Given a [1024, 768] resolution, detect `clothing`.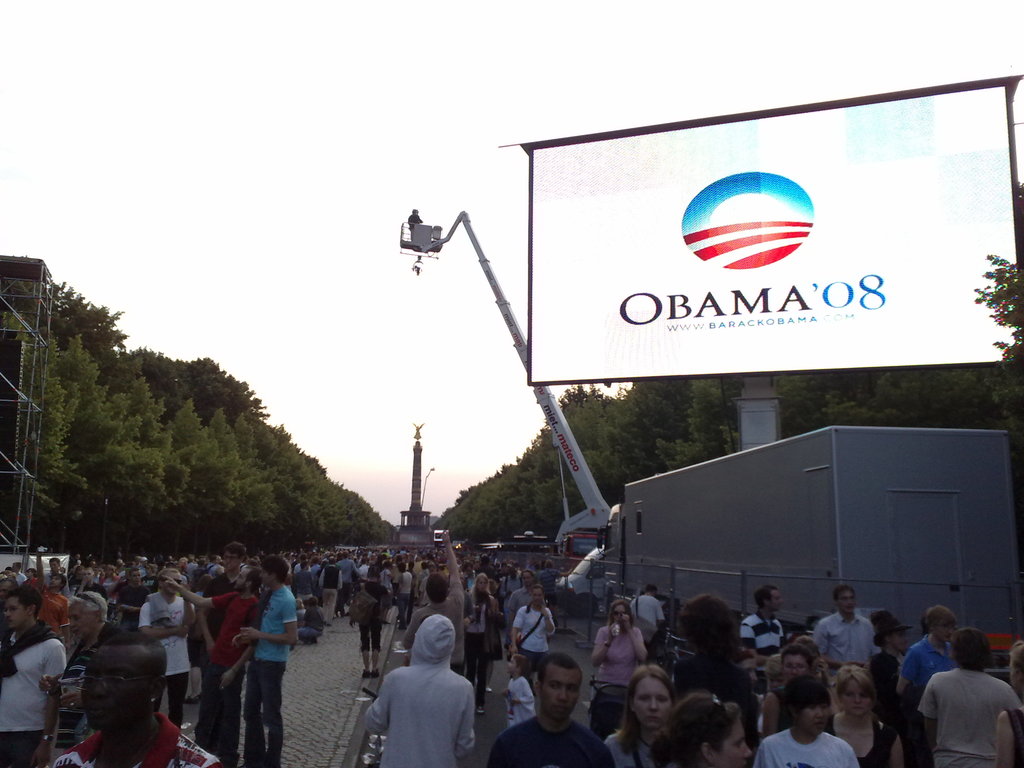
bbox=[642, 596, 673, 633].
